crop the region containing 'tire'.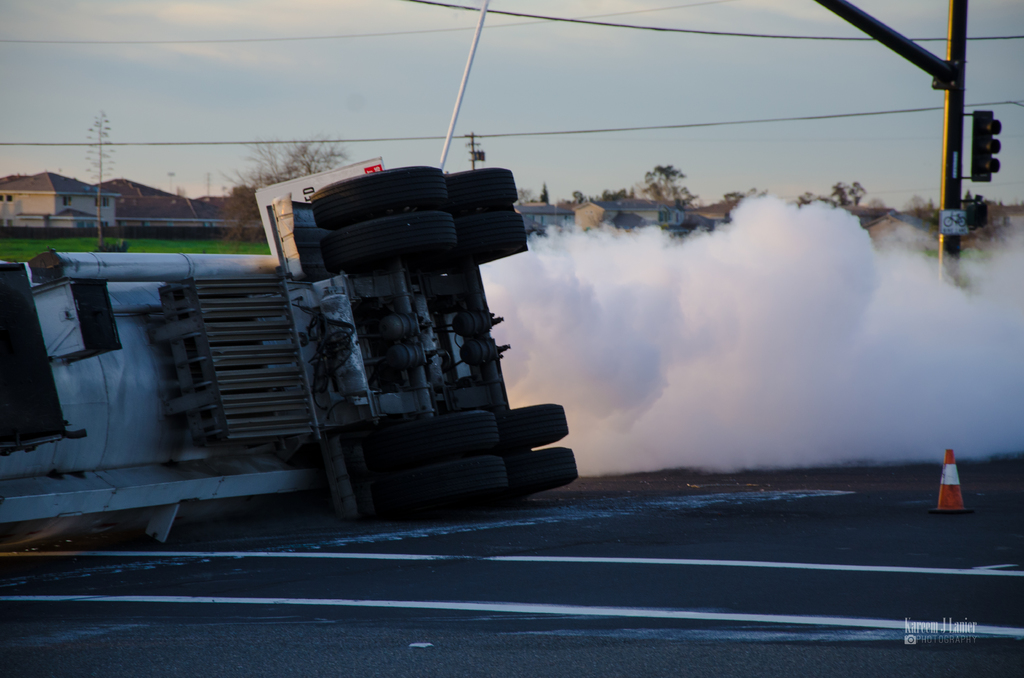
Crop region: (321,209,460,277).
